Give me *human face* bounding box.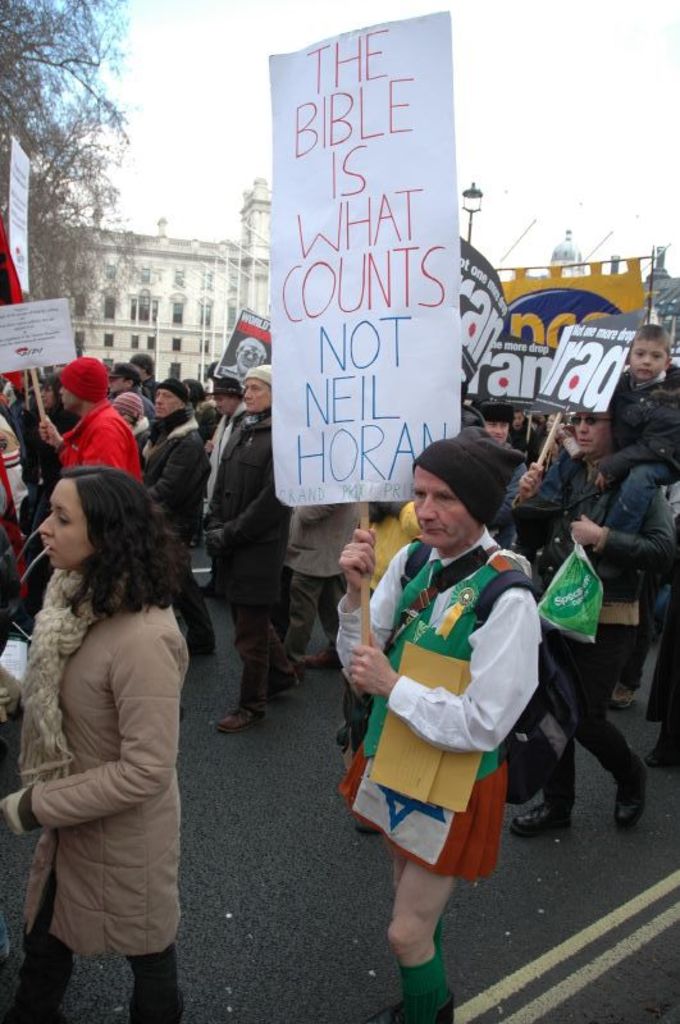
{"left": 414, "top": 466, "right": 478, "bottom": 552}.
